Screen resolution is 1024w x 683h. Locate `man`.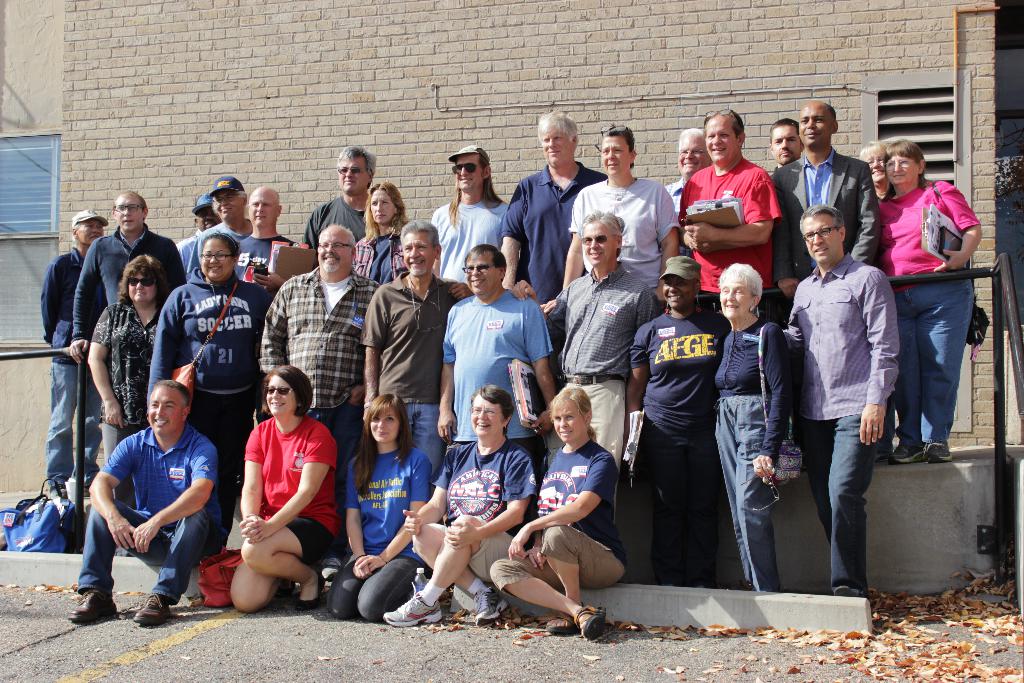
l=678, t=108, r=780, b=313.
